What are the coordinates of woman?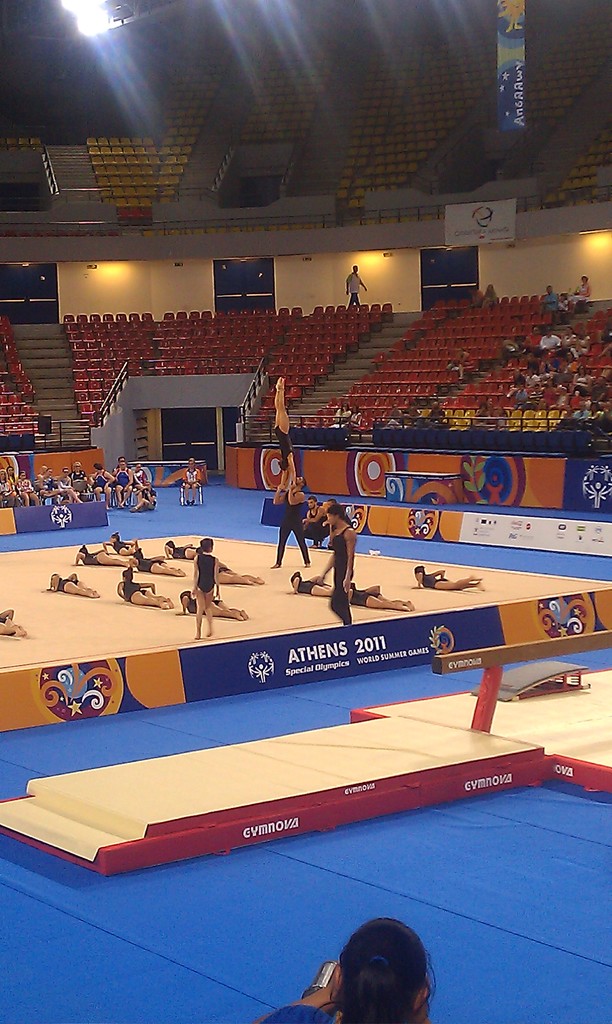
(10, 469, 14, 489).
